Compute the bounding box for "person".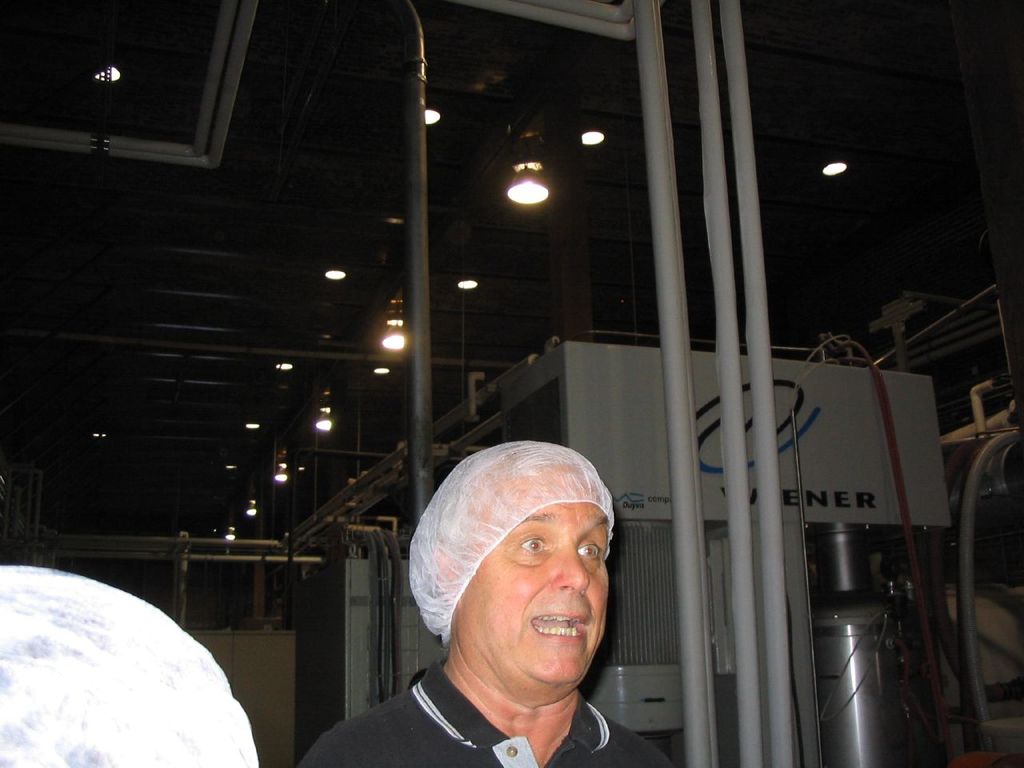
BBox(0, 564, 260, 767).
